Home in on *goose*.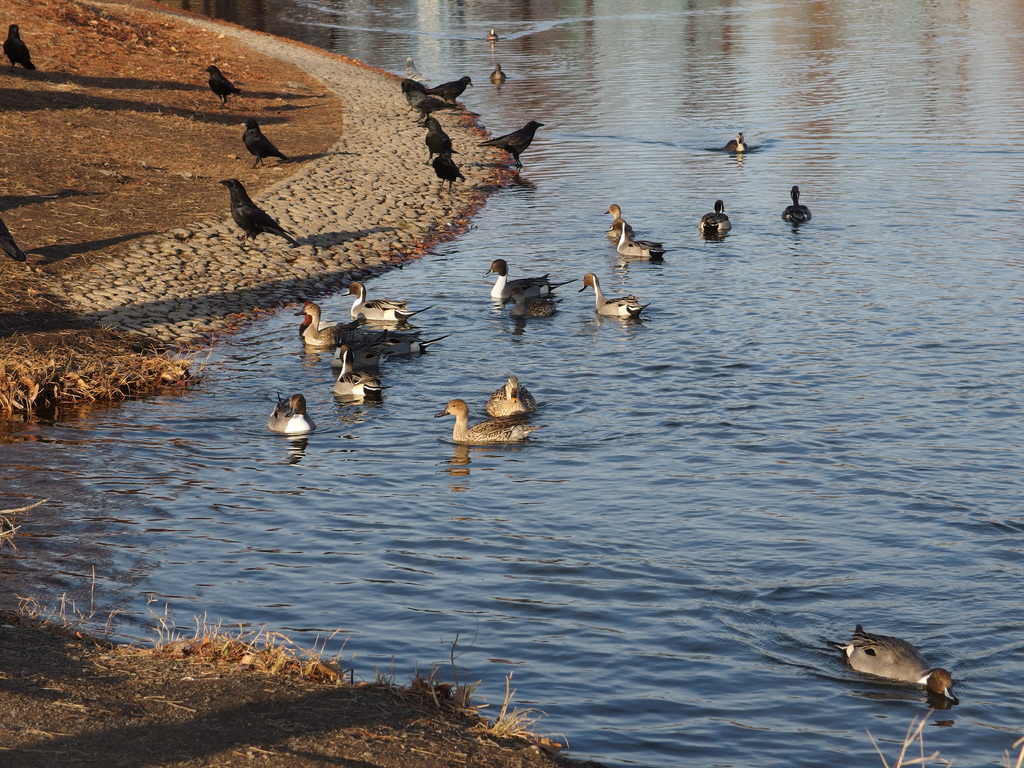
Homed in at 333, 331, 389, 365.
